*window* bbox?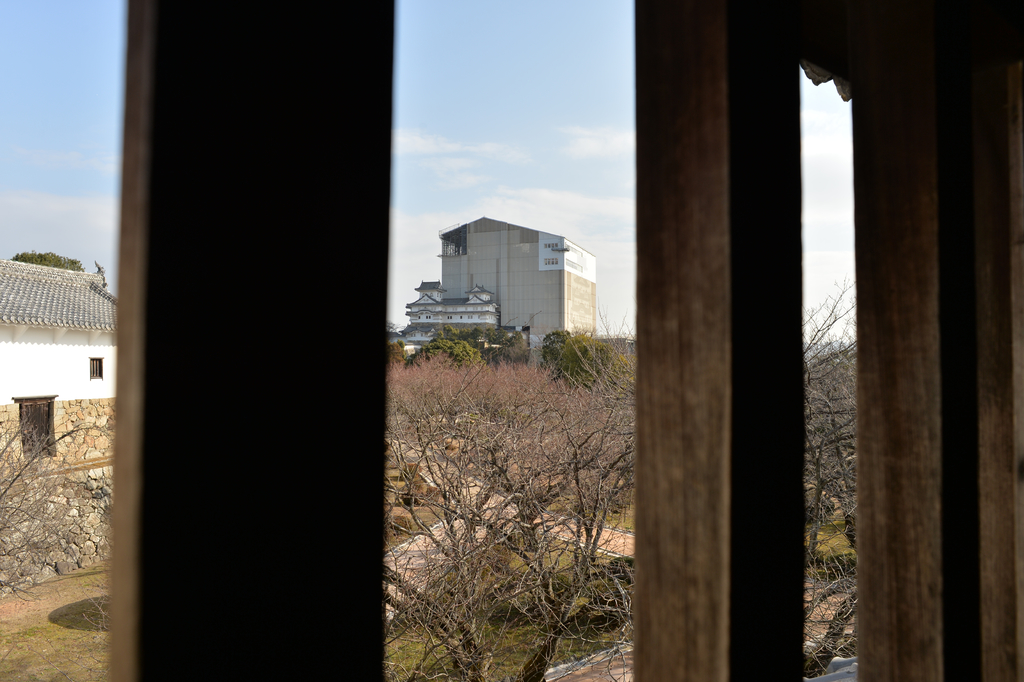
locate(541, 241, 561, 249)
